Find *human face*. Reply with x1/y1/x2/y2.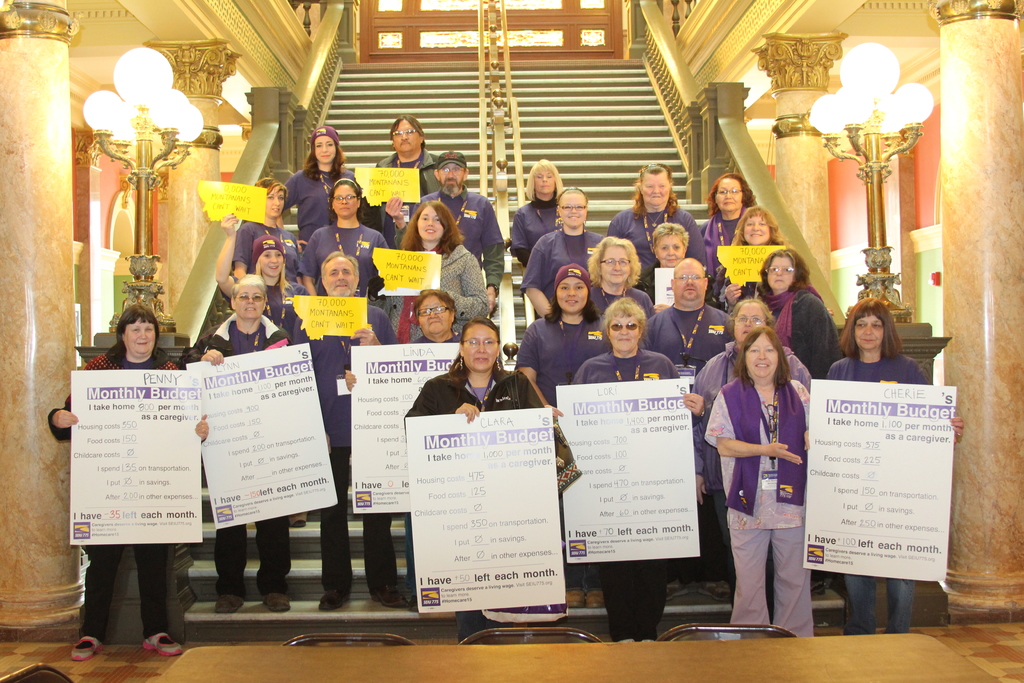
422/297/452/331.
